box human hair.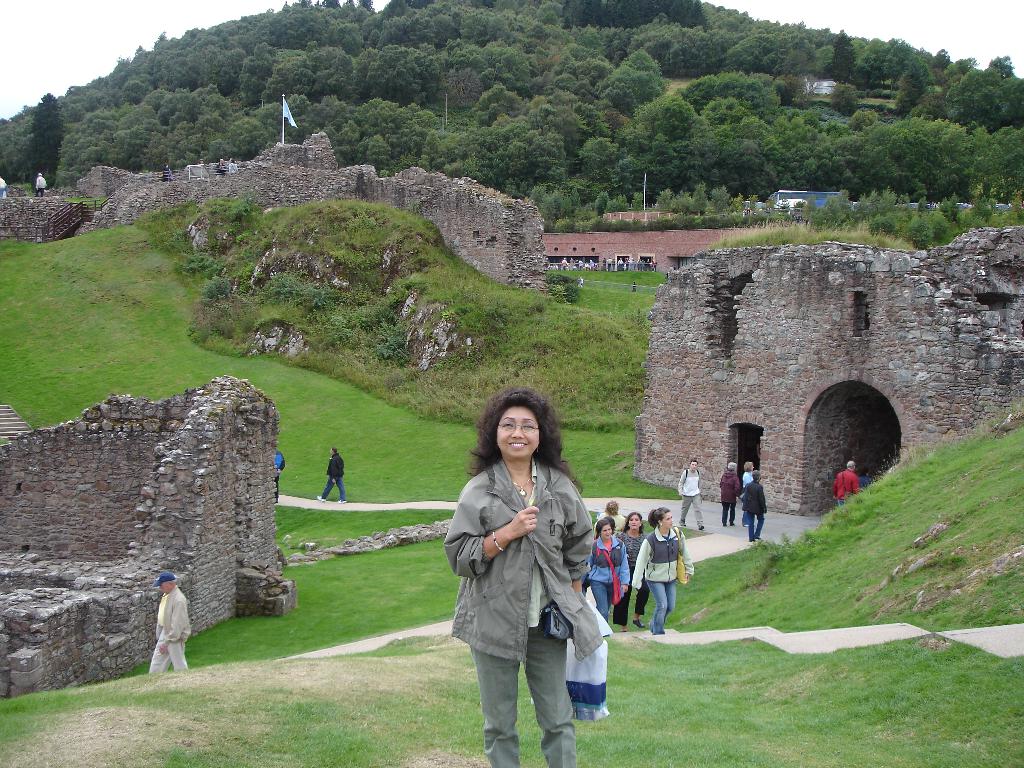
box(462, 388, 588, 486).
